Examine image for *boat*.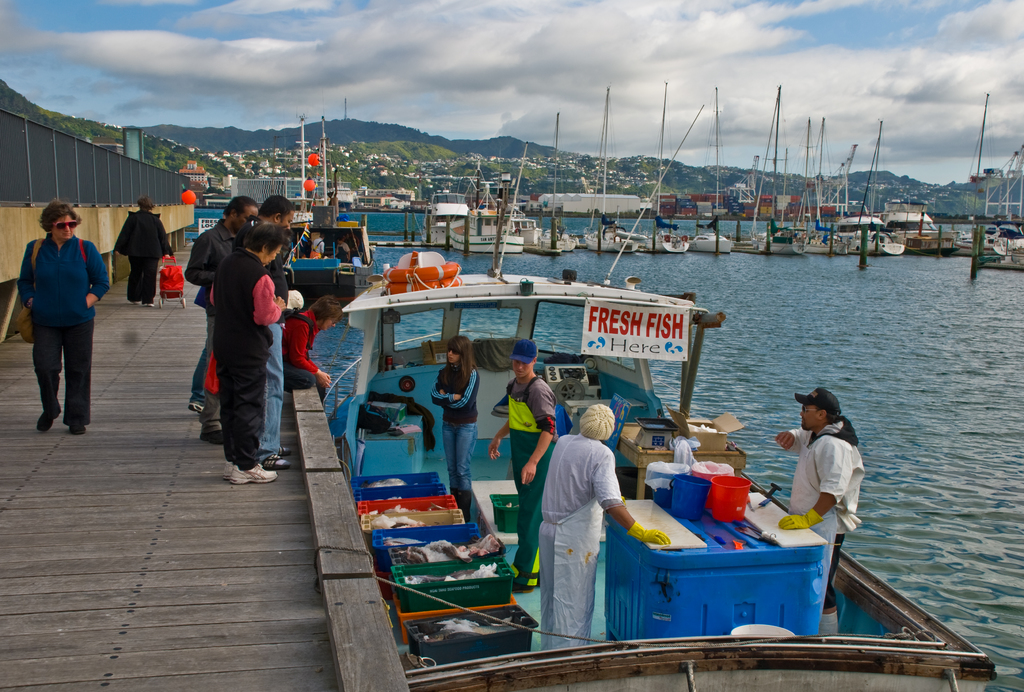
Examination result: 685/87/733/255.
